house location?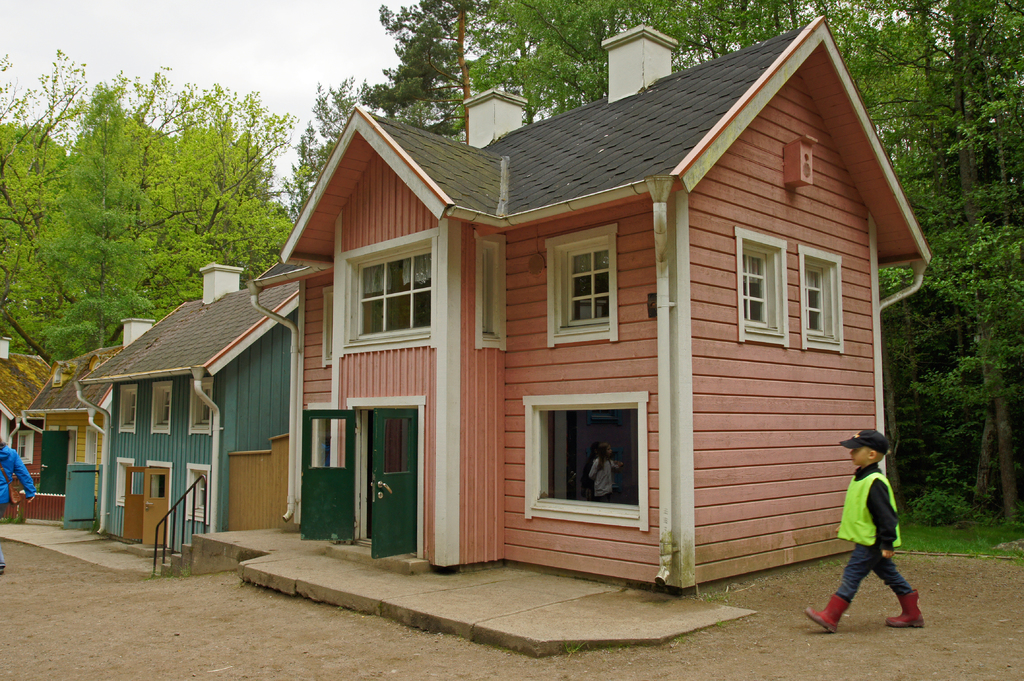
region(72, 261, 332, 556)
